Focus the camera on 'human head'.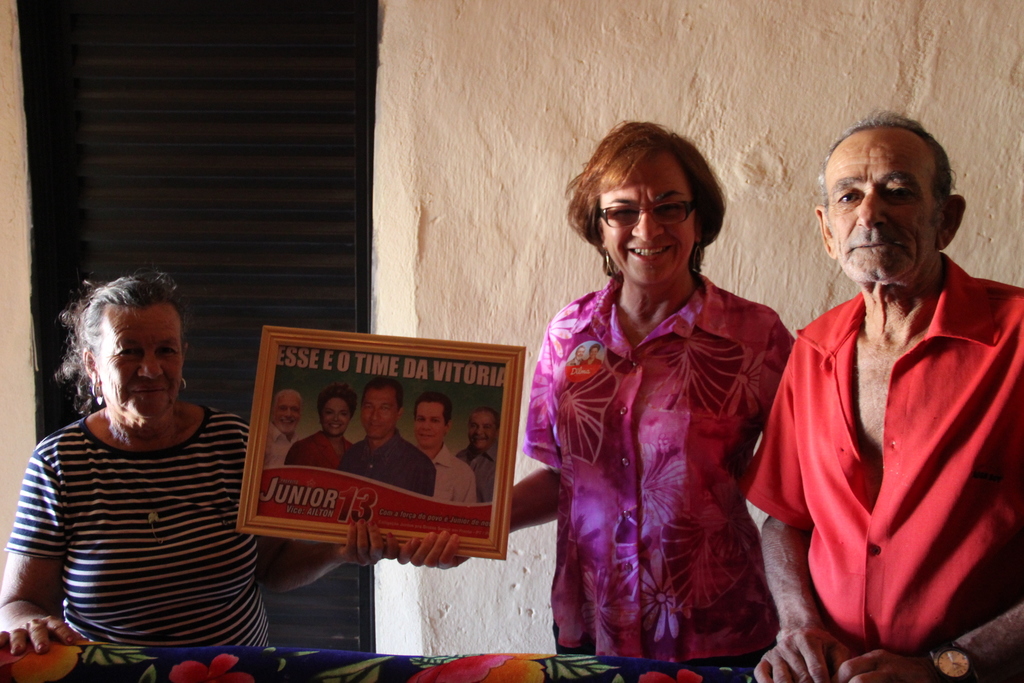
Focus region: 360/378/404/441.
